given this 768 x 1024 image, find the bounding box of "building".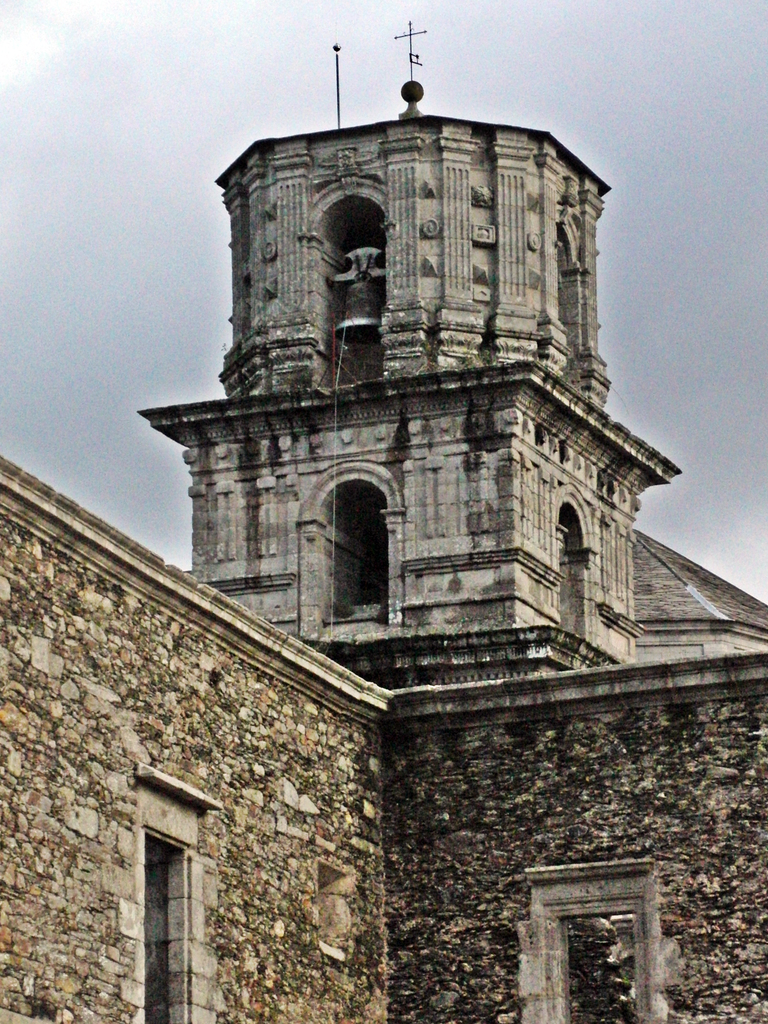
box=[0, 74, 767, 1023].
